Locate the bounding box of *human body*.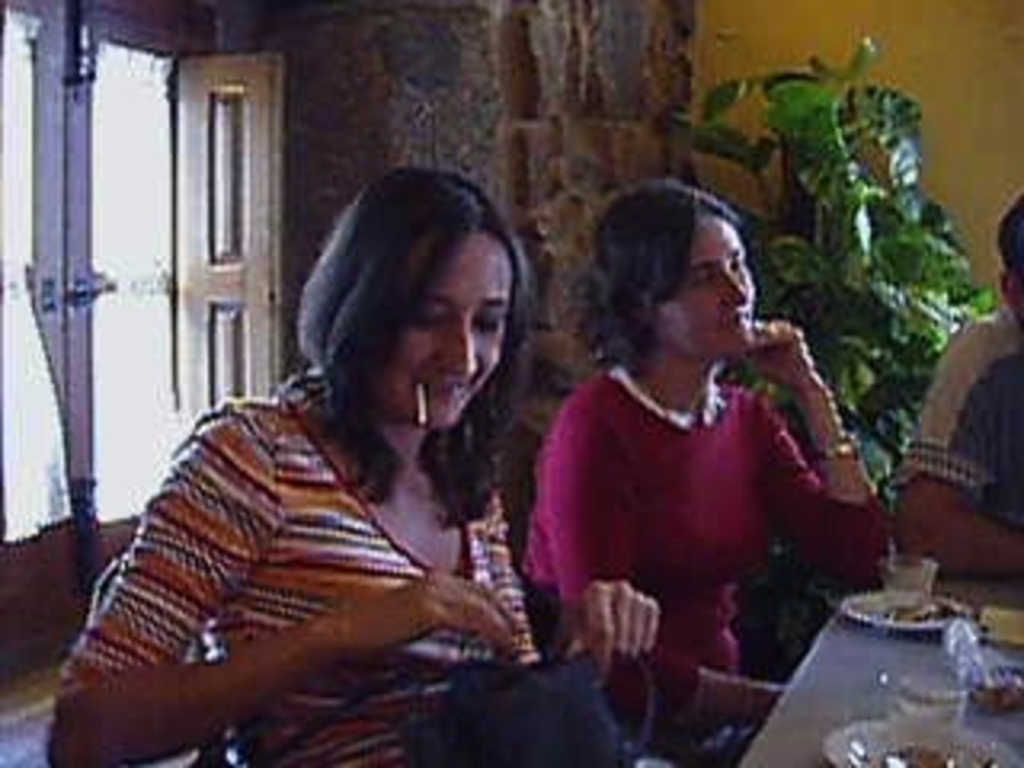
Bounding box: rect(877, 314, 1021, 618).
